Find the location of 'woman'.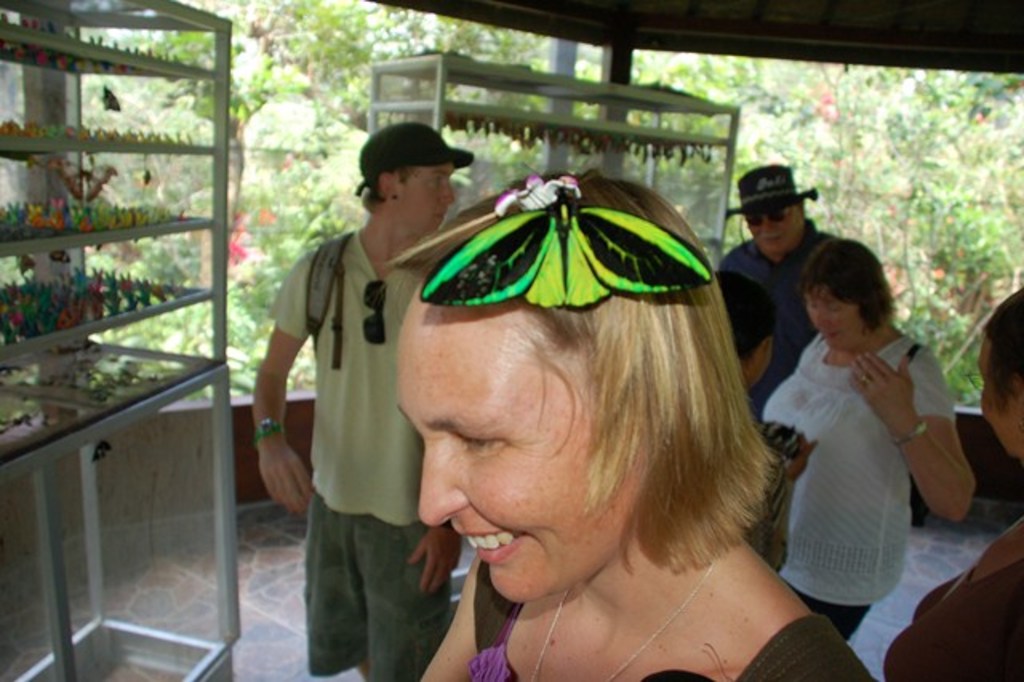
Location: 755 227 971 652.
